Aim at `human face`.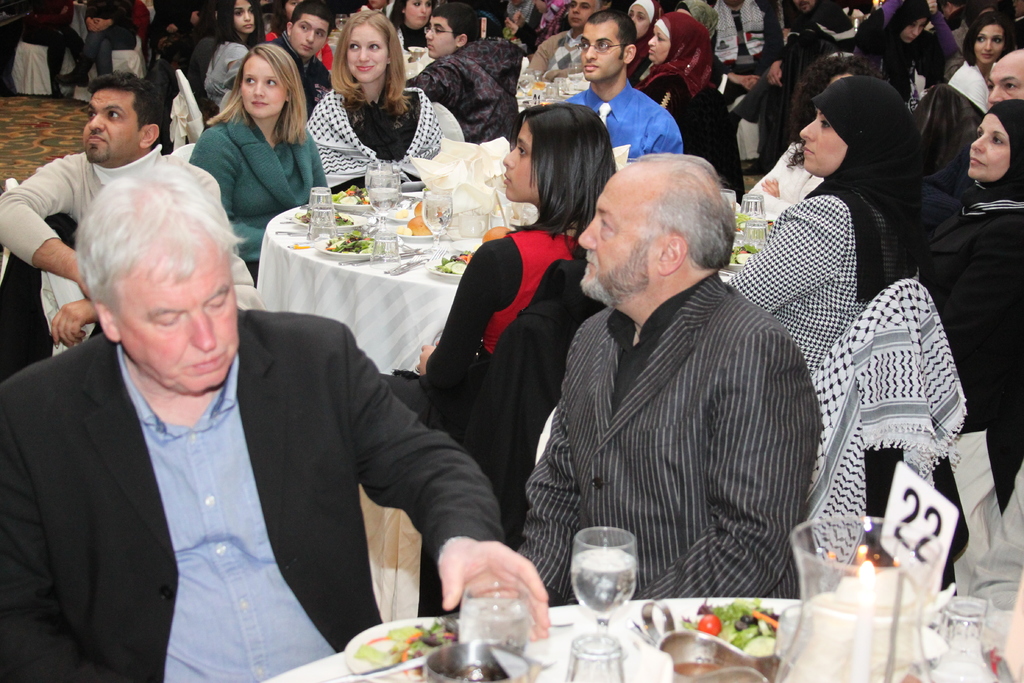
Aimed at box(404, 0, 431, 25).
